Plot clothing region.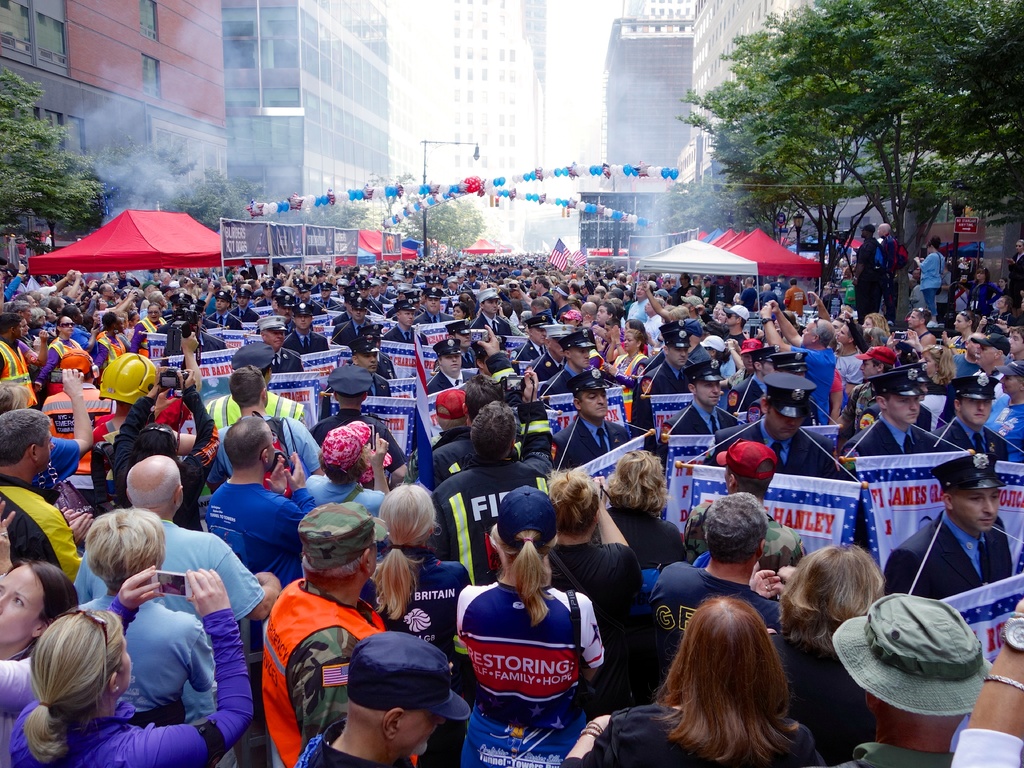
Plotted at 77, 514, 264, 626.
